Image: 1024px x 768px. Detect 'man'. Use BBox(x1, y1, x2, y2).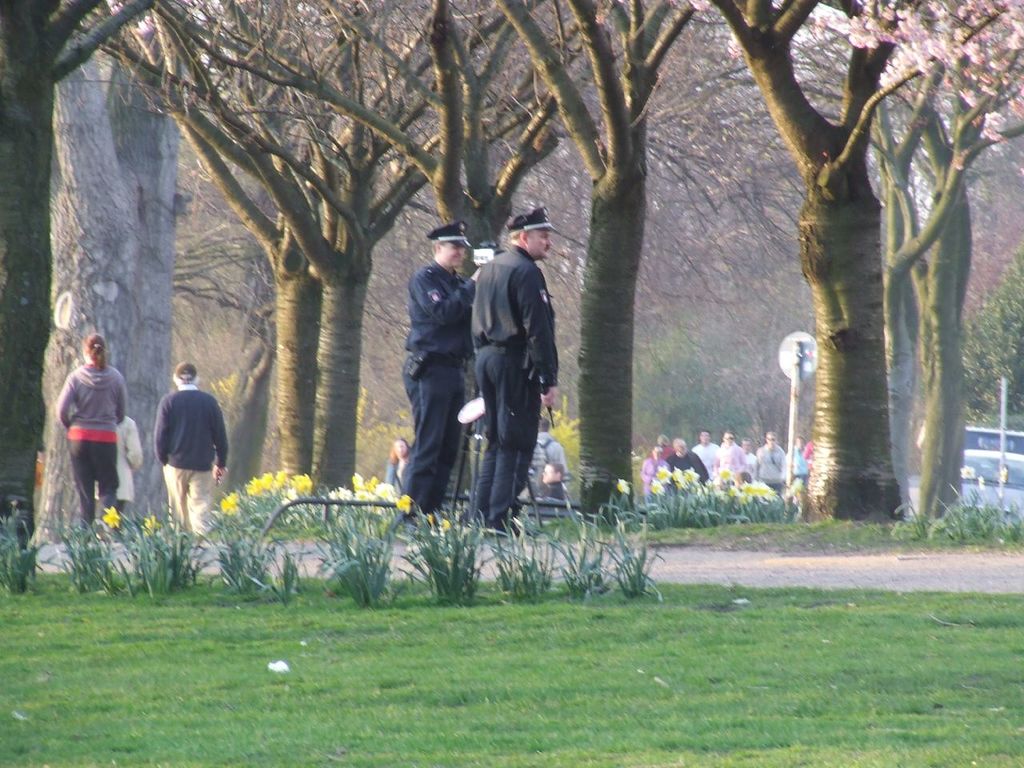
BBox(152, 362, 229, 546).
